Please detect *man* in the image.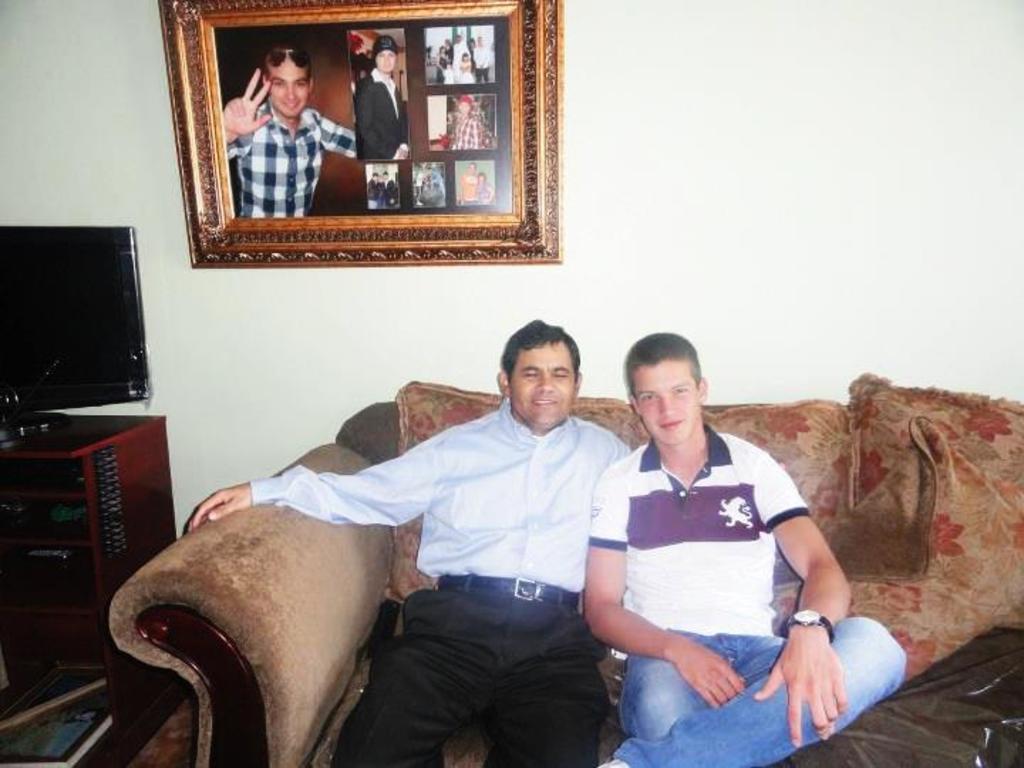
351,30,405,164.
